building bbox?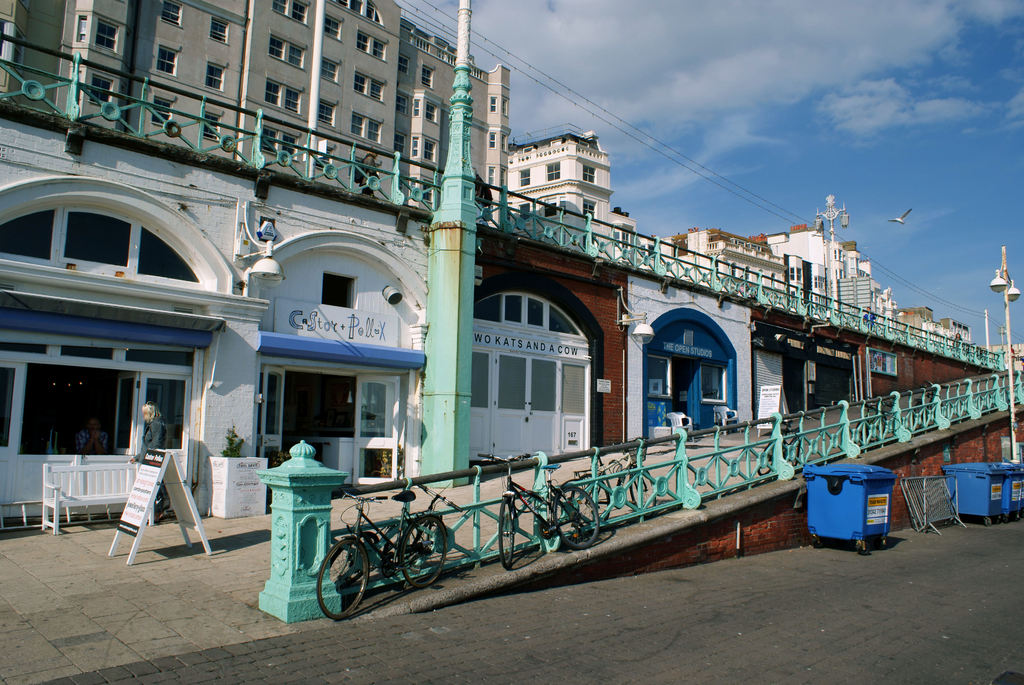
[left=630, top=272, right=753, bottom=441]
